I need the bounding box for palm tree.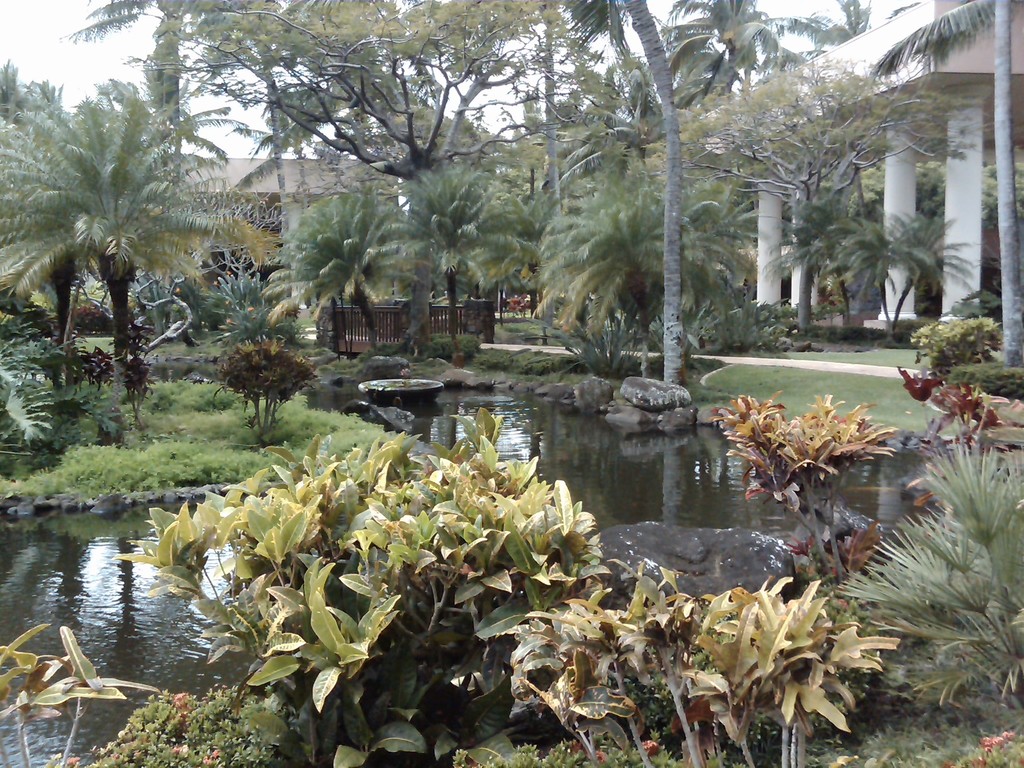
Here it is: 0:97:243:372.
